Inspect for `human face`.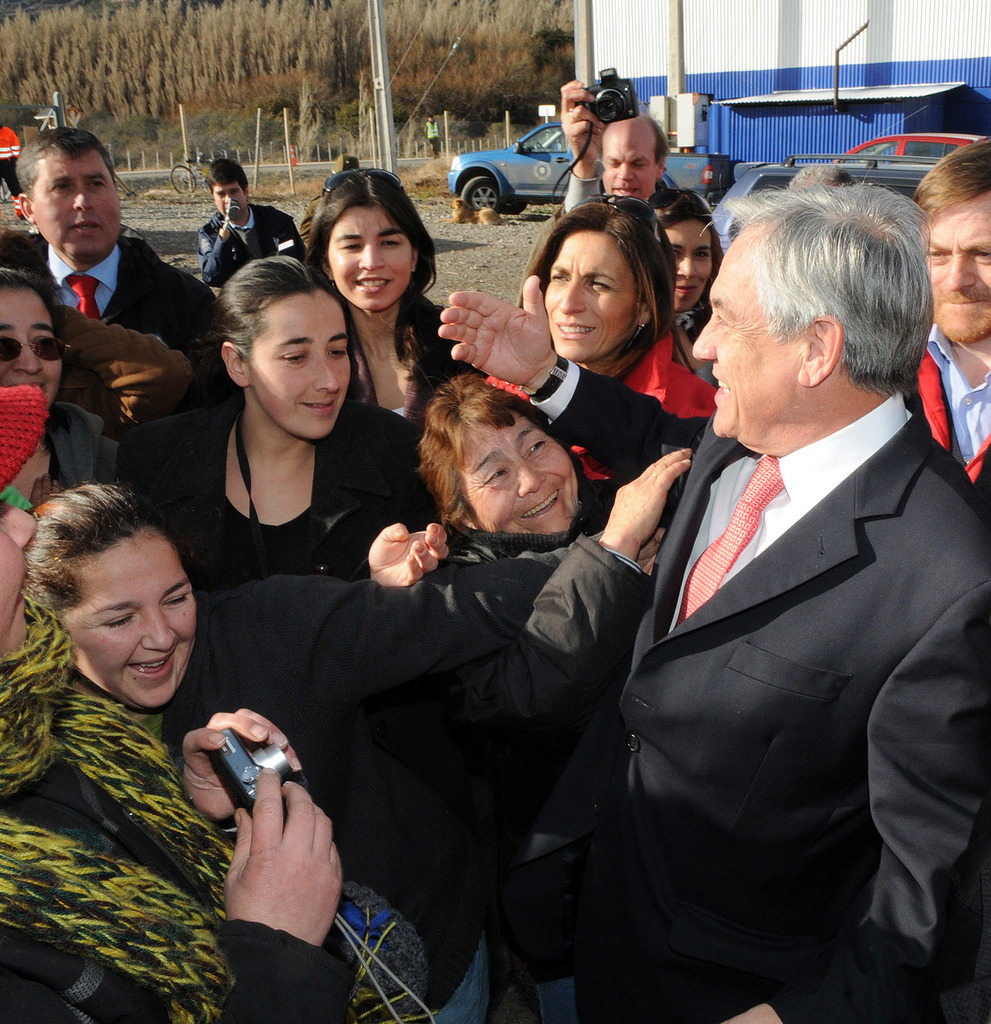
Inspection: (461, 416, 575, 559).
